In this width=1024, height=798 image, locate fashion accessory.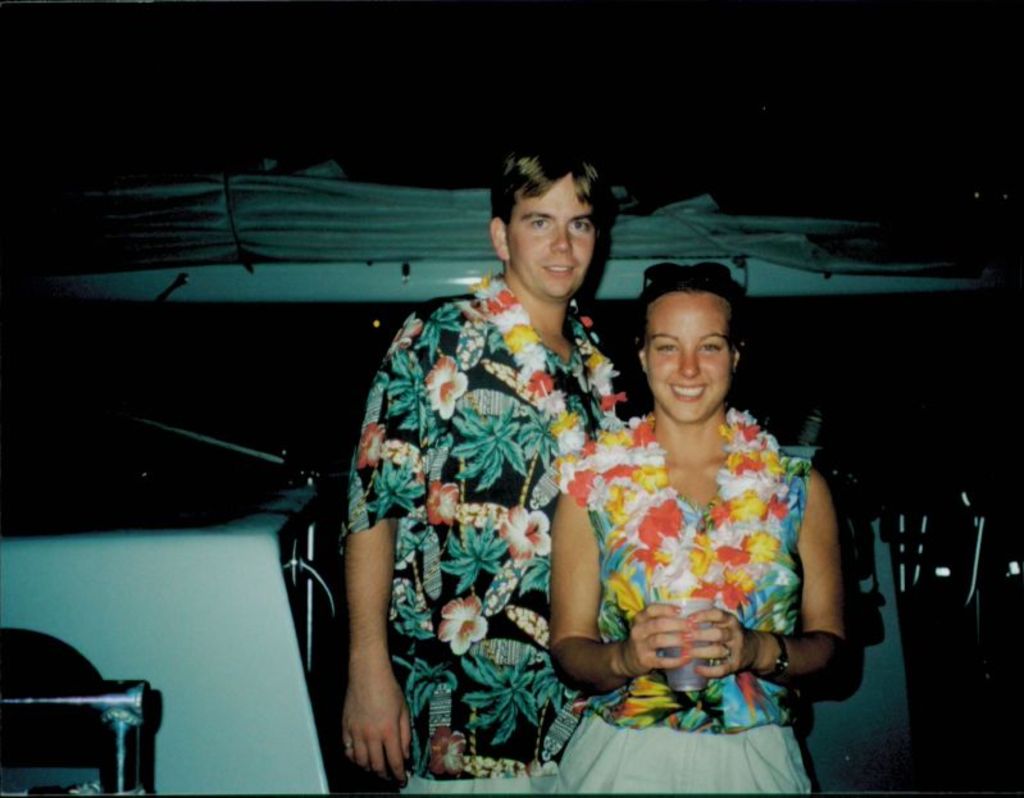
Bounding box: detection(470, 272, 633, 456).
